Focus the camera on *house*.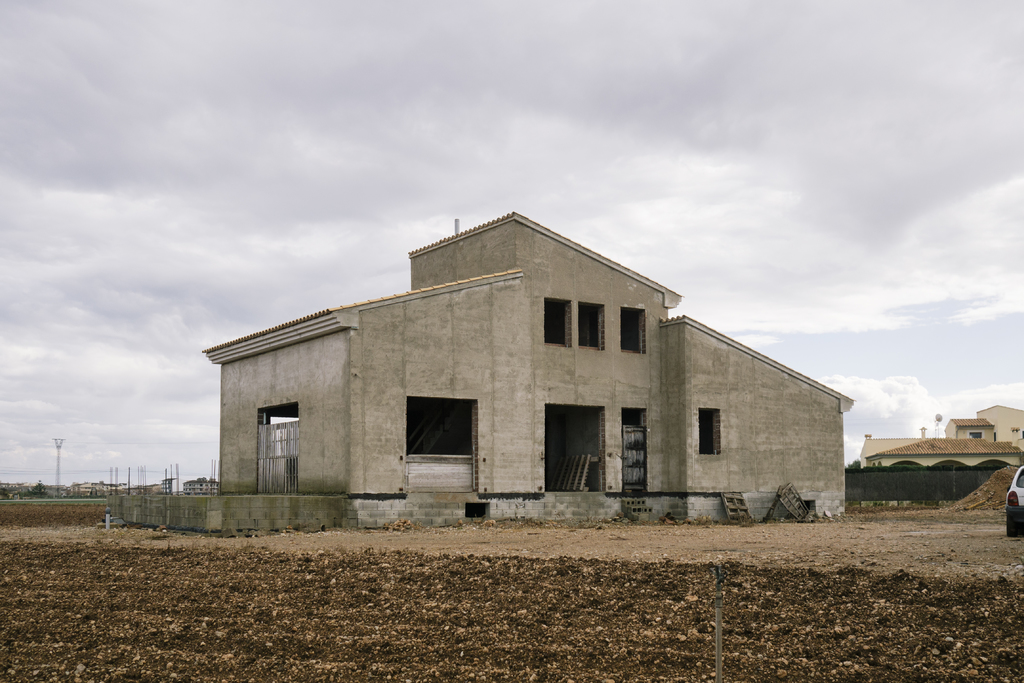
Focus region: bbox(975, 406, 1023, 438).
